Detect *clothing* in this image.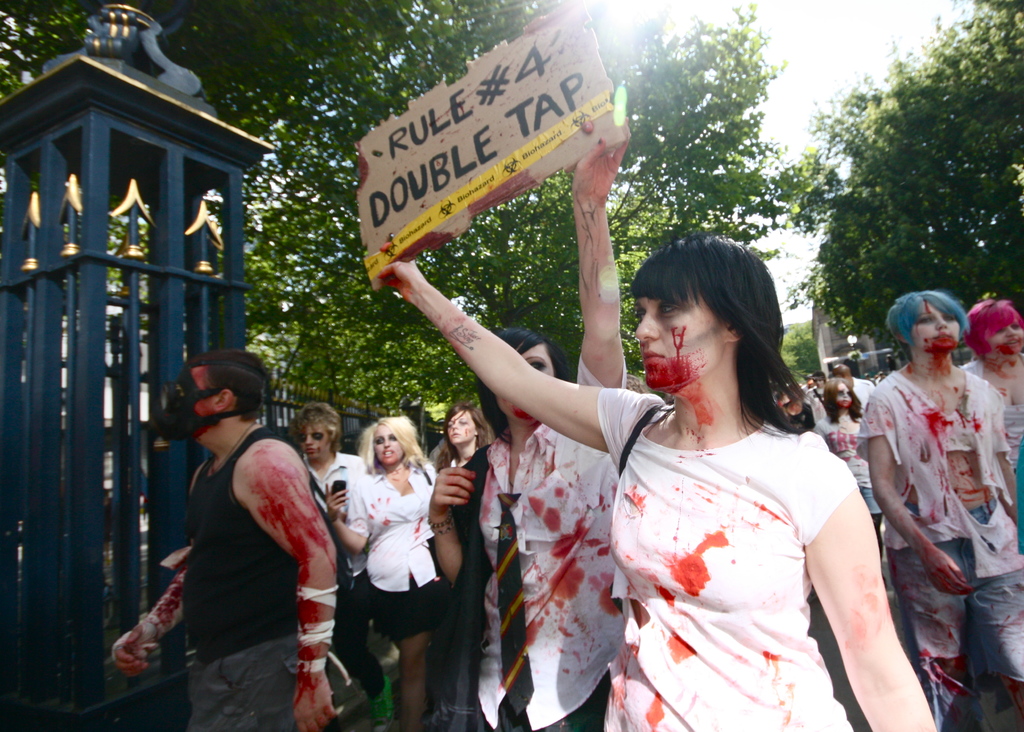
Detection: Rect(613, 356, 902, 725).
